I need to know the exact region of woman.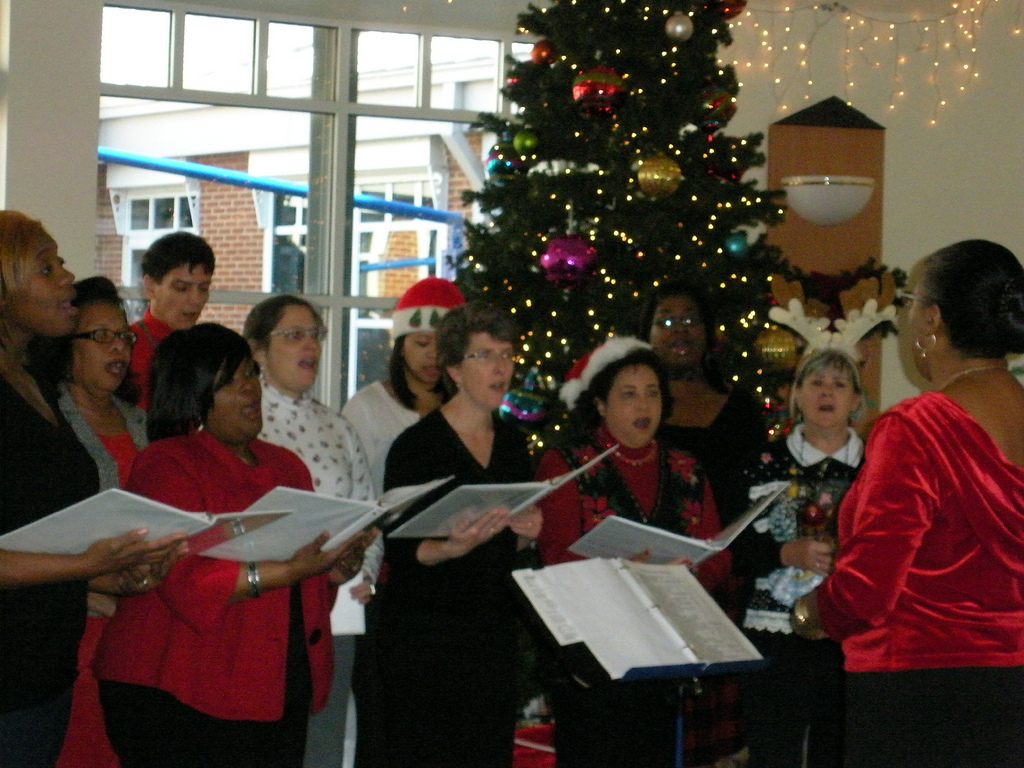
Region: (335,276,468,502).
